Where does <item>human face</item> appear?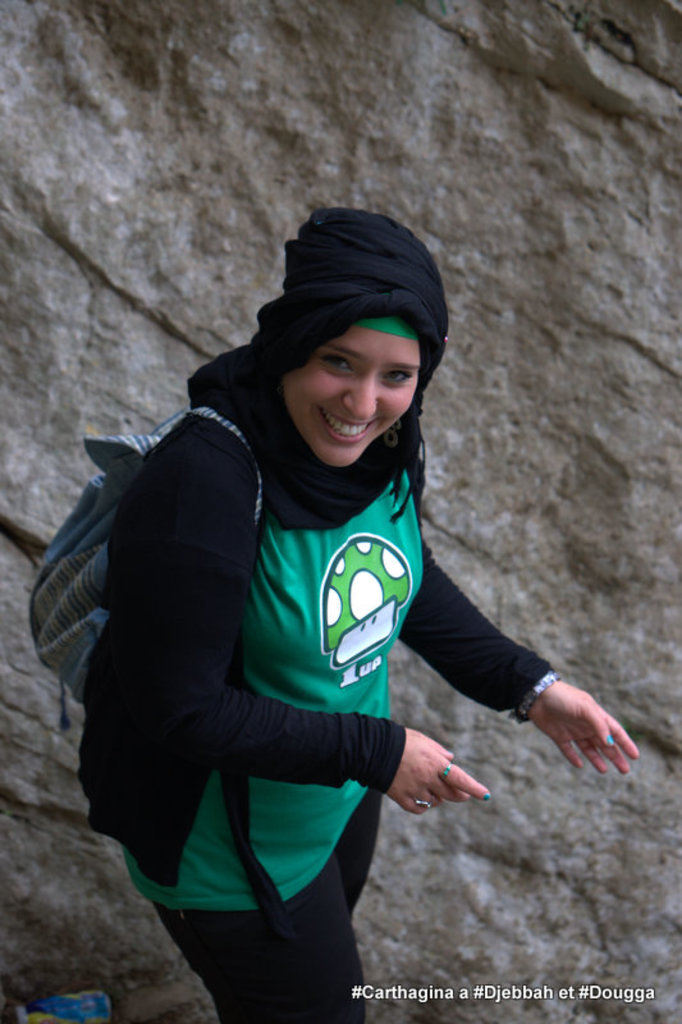
Appears at 288, 325, 422, 468.
